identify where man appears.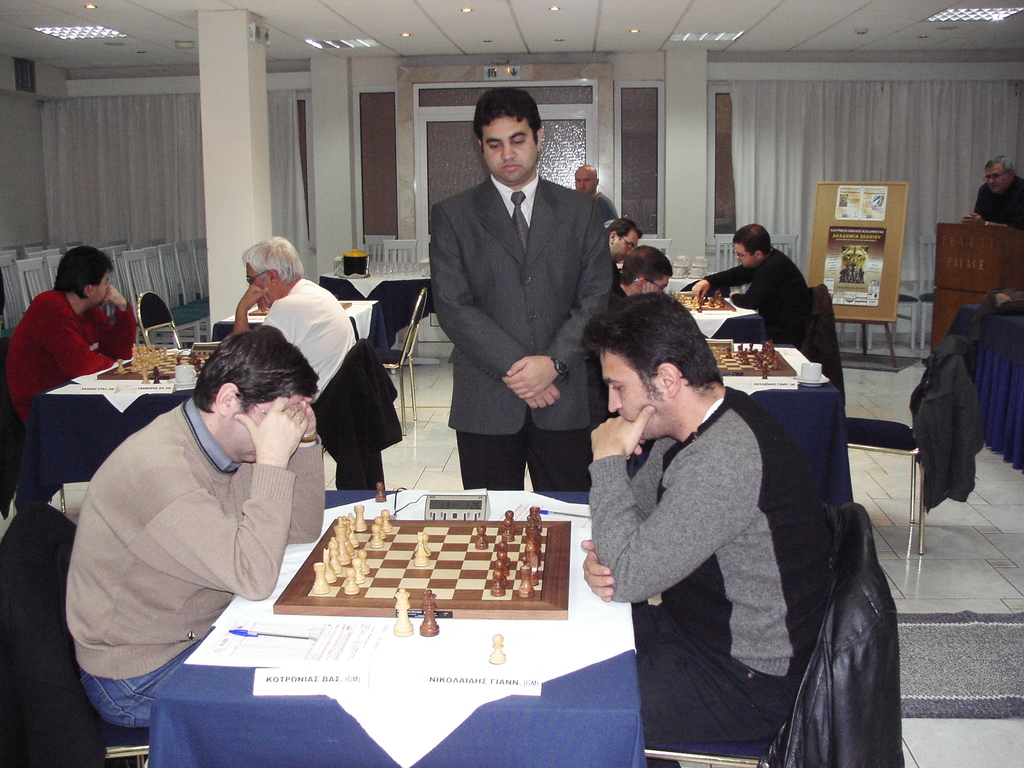
Appears at (x1=968, y1=150, x2=1023, y2=228).
